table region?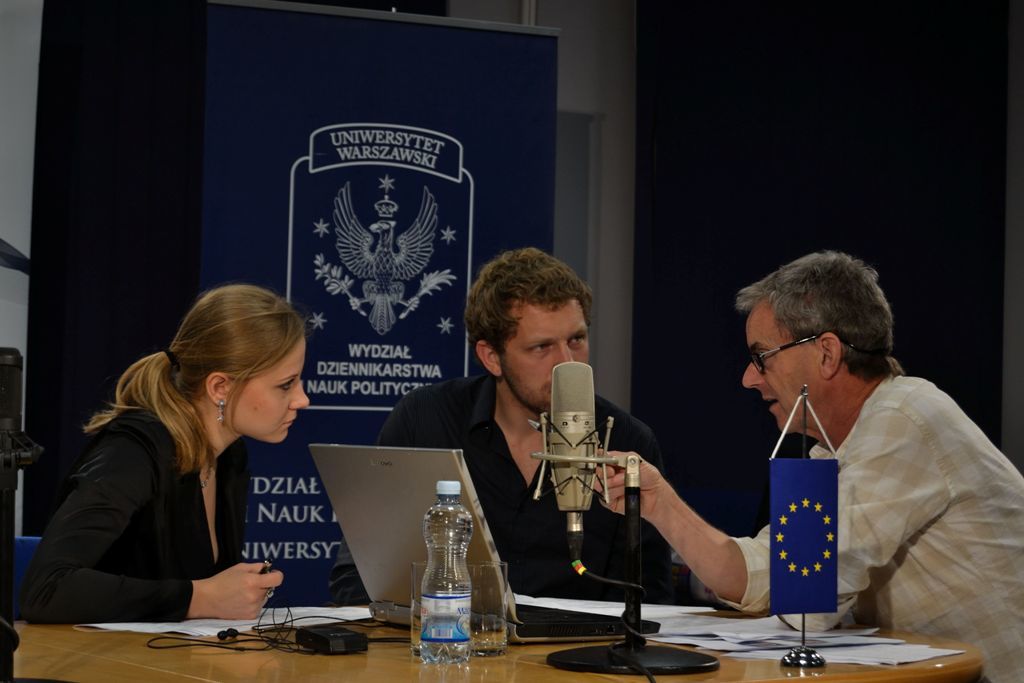
[5, 592, 990, 682]
